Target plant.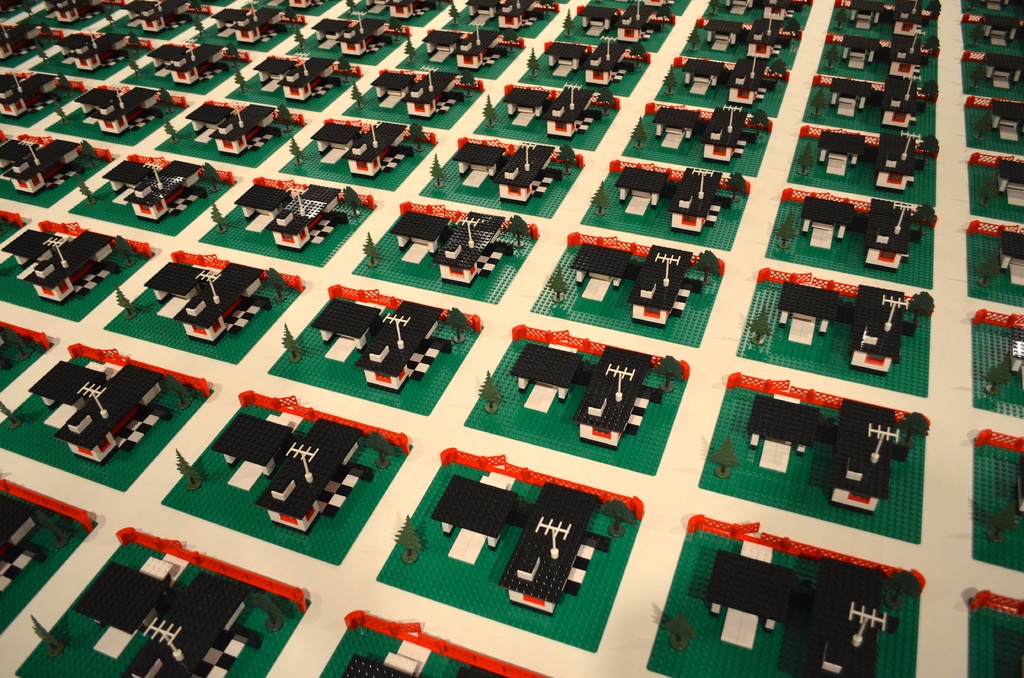
Target region: {"x1": 966, "y1": 17, "x2": 989, "y2": 51}.
